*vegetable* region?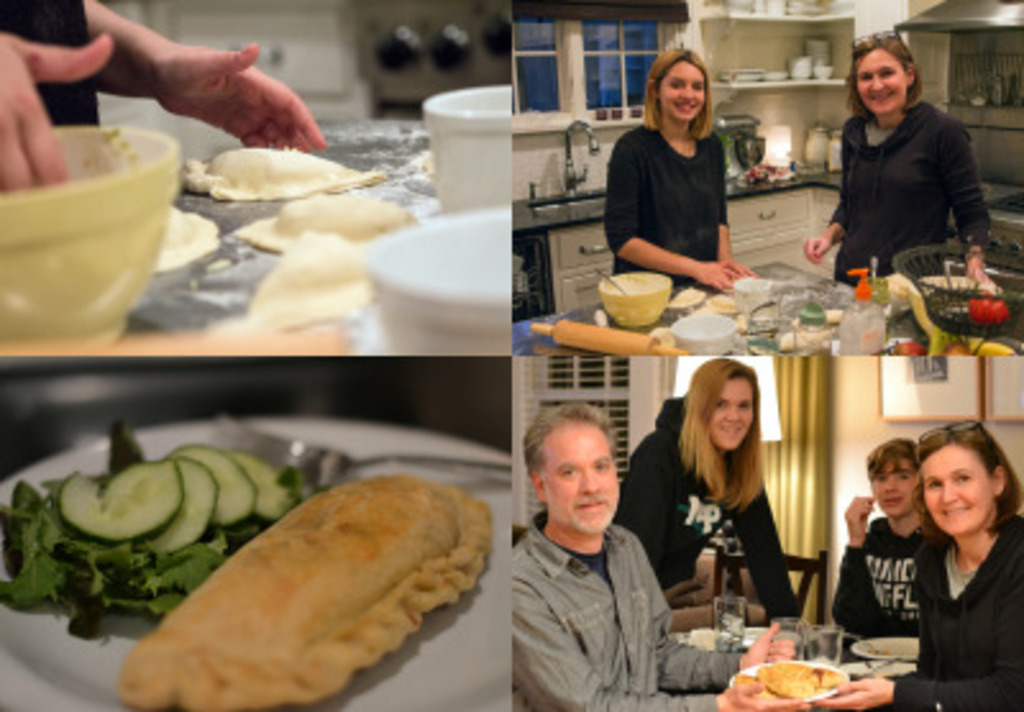
left=56, top=458, right=184, bottom=540
